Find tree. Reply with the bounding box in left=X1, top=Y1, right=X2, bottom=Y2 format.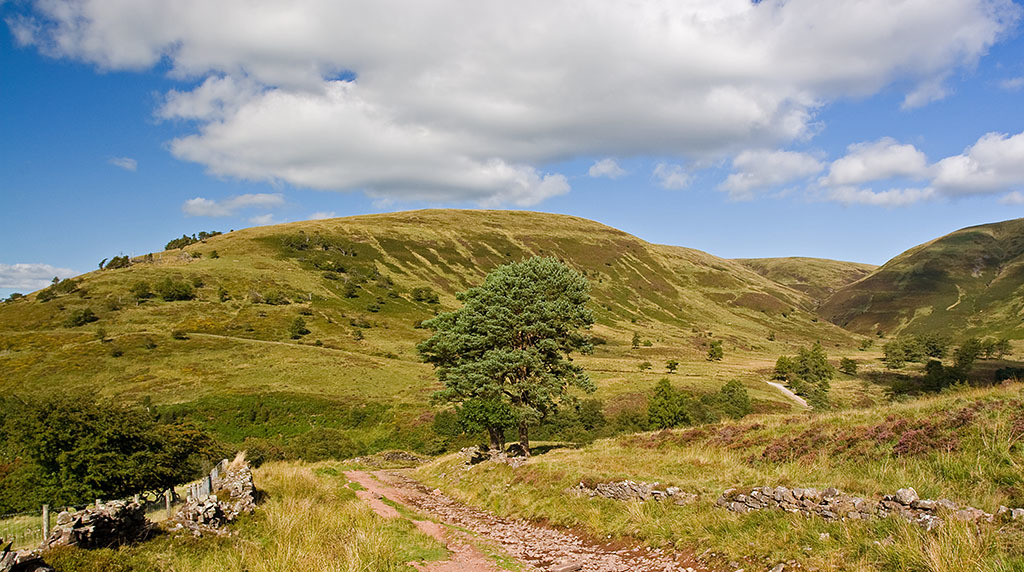
left=105, top=293, right=121, bottom=312.
